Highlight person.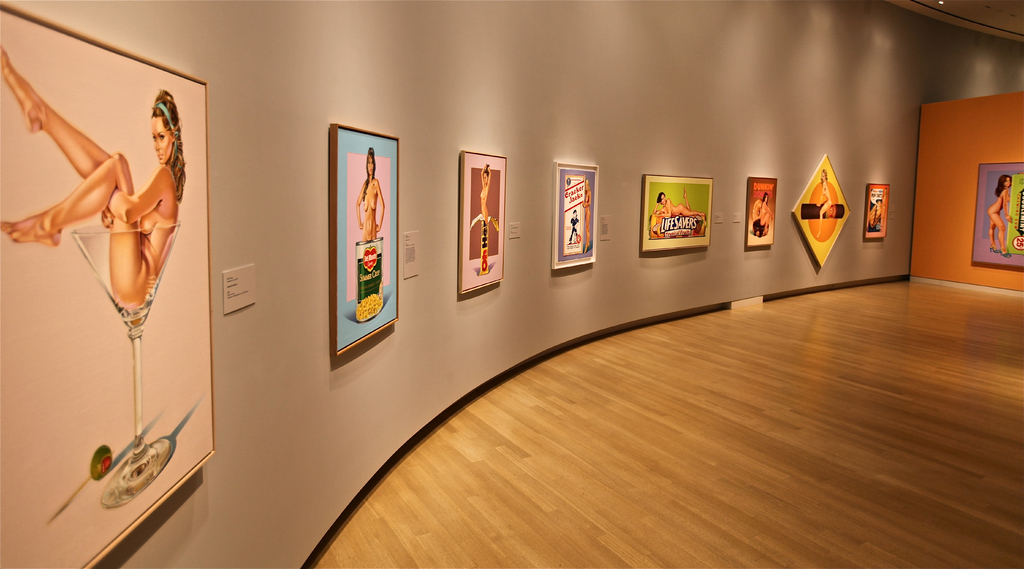
Highlighted region: x1=354, y1=143, x2=391, y2=239.
